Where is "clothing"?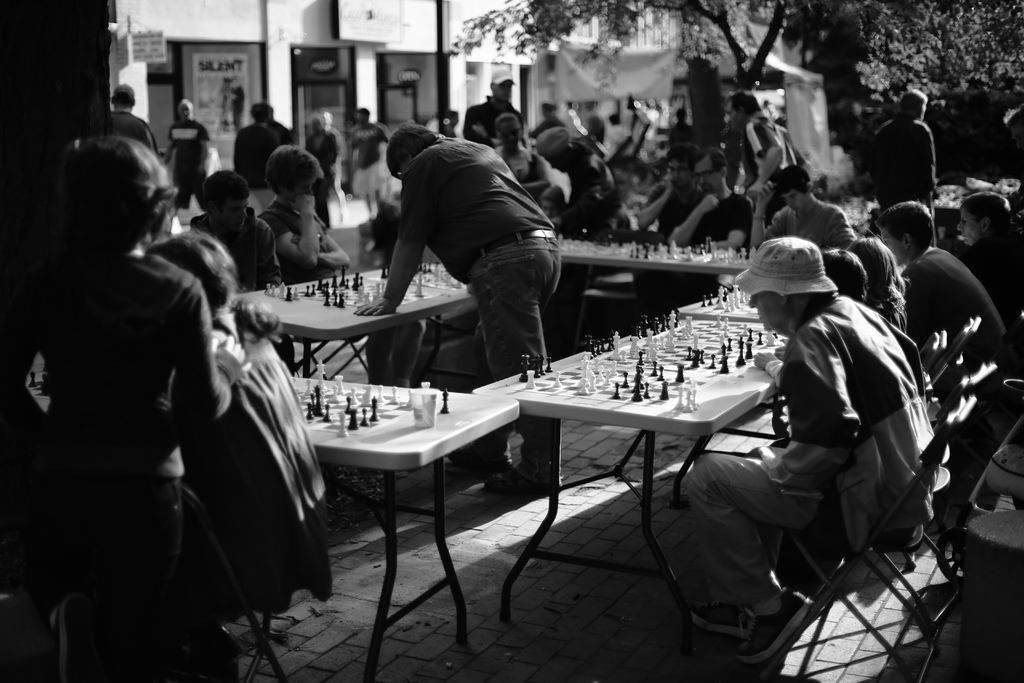
(x1=895, y1=245, x2=1004, y2=408).
